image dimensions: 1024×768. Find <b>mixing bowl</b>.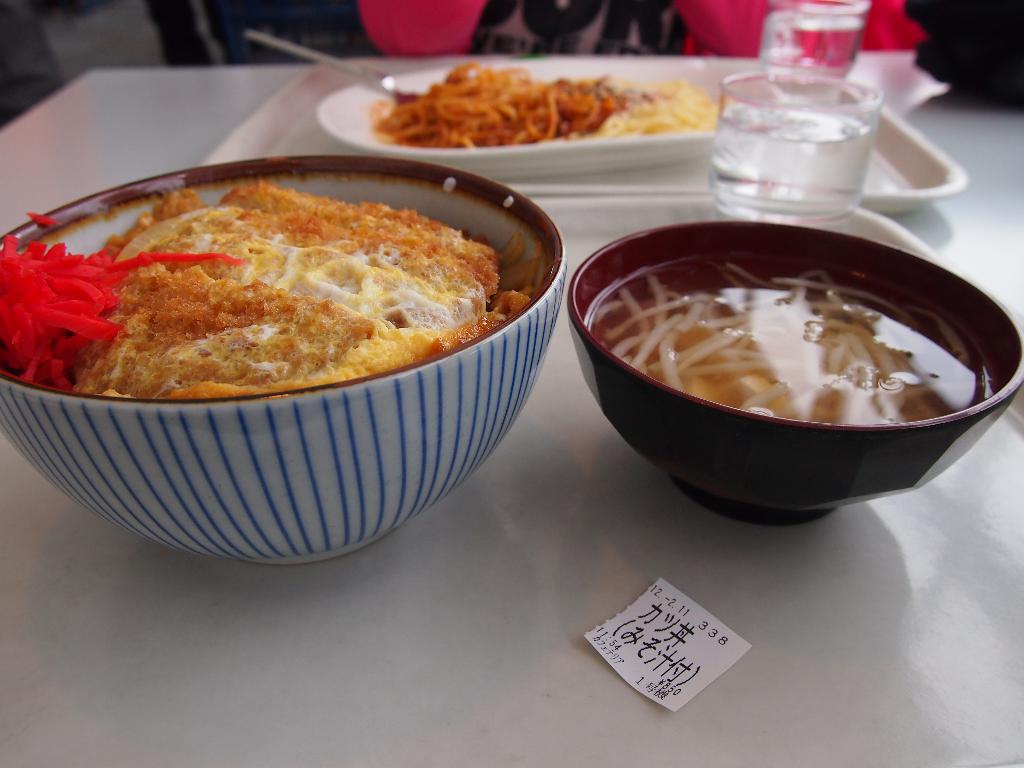
564/220/1023/529.
